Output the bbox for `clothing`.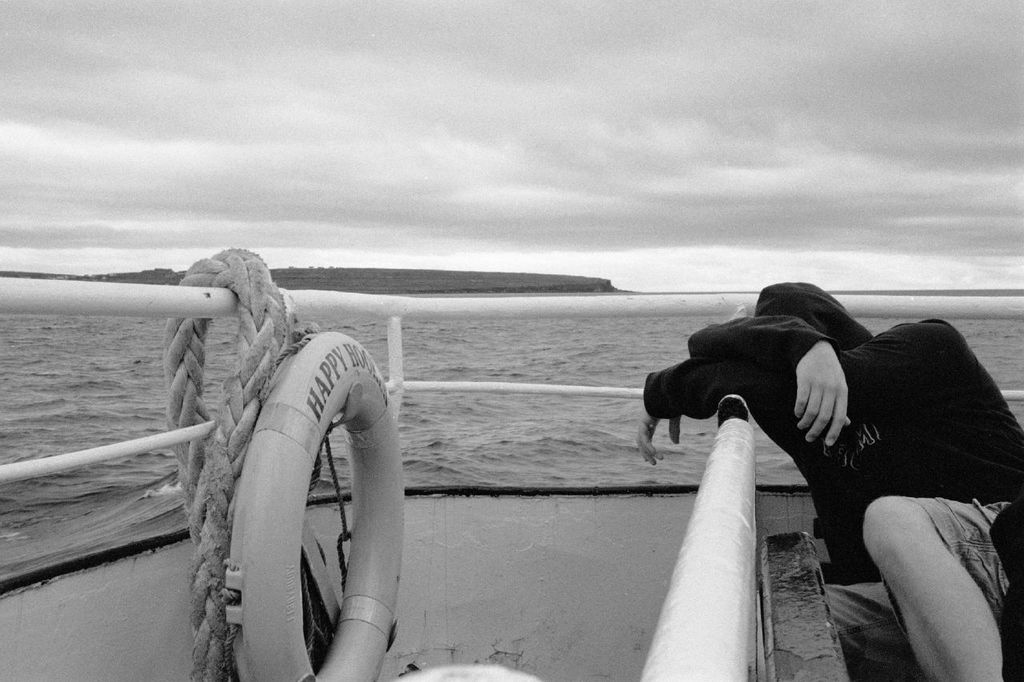
(left=686, top=276, right=1008, bottom=640).
